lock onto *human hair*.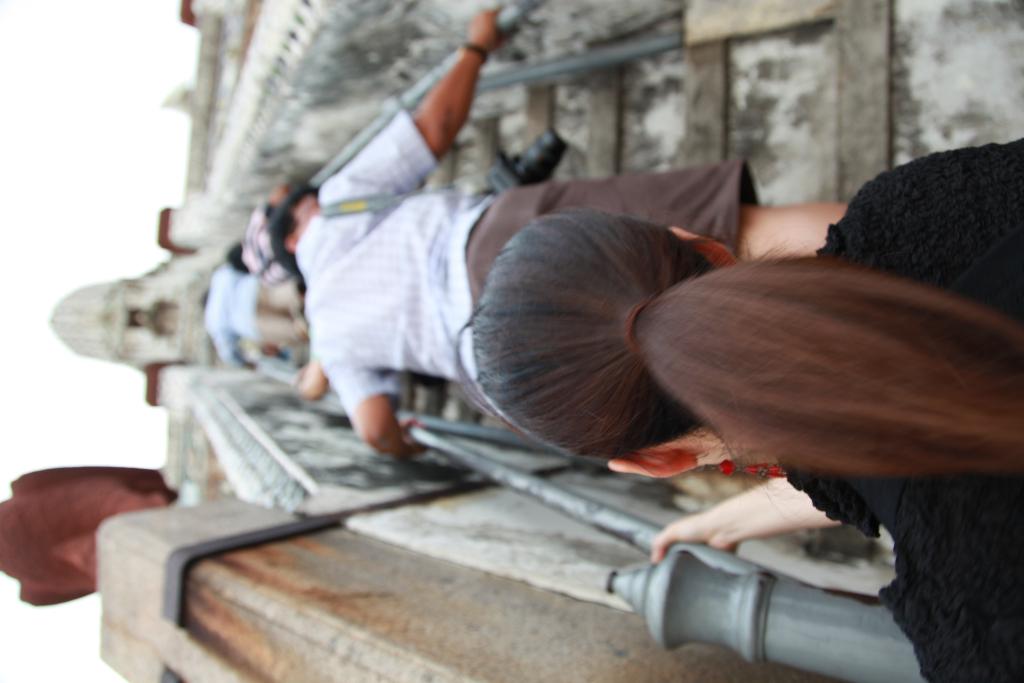
Locked: 266, 185, 318, 279.
